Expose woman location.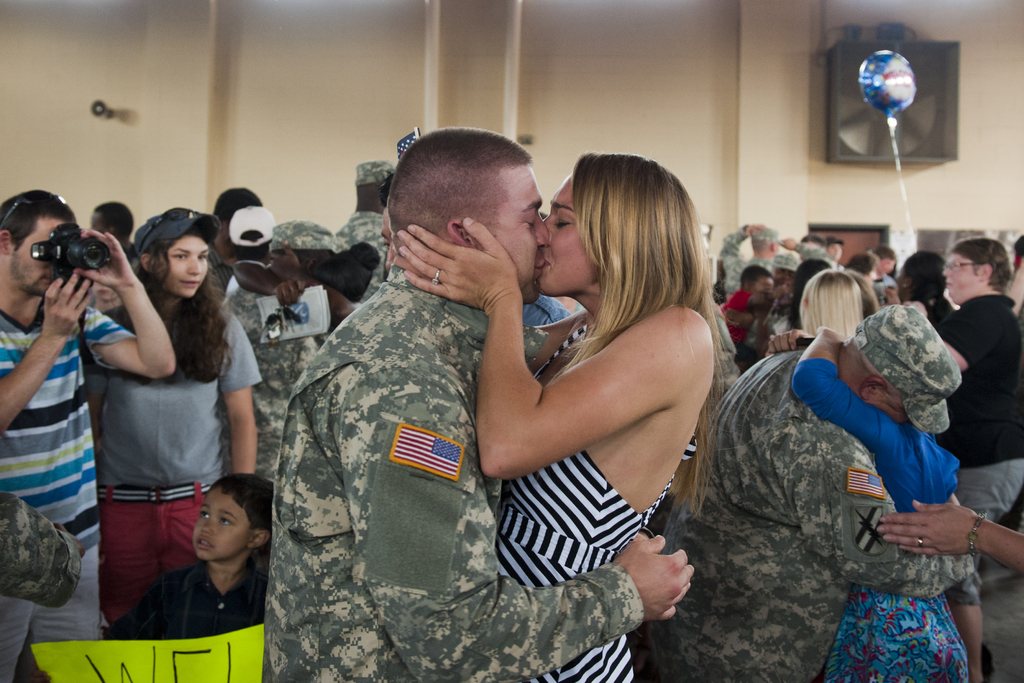
Exposed at {"x1": 429, "y1": 108, "x2": 730, "y2": 682}.
